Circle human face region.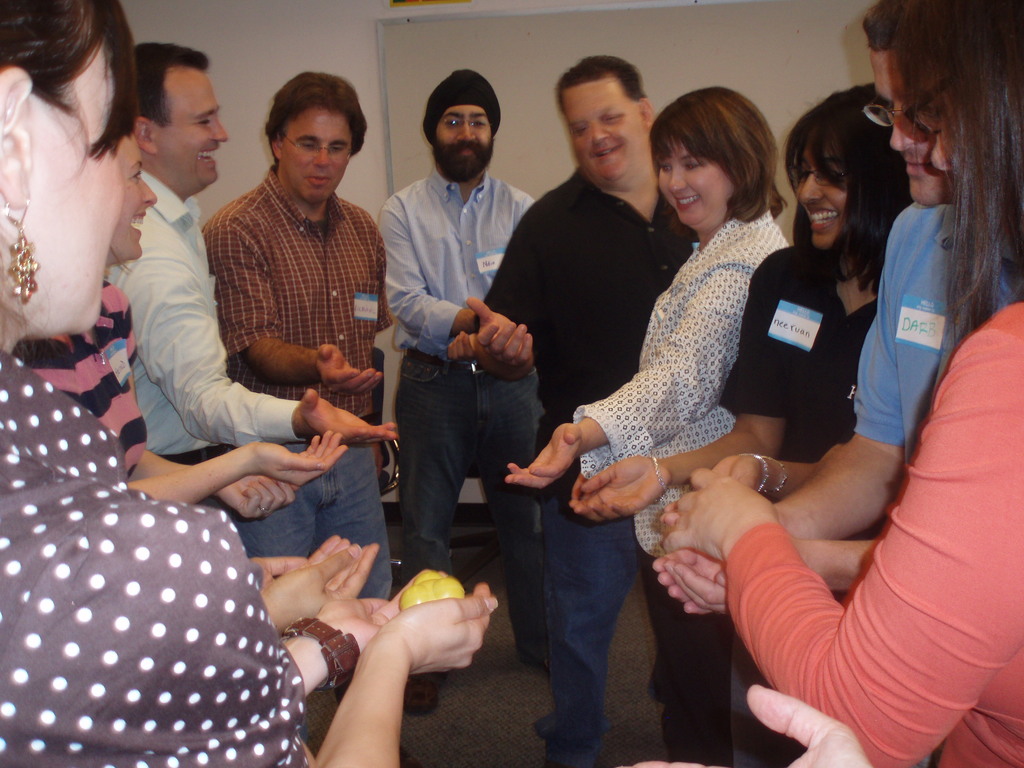
Region: select_region(857, 57, 935, 204).
